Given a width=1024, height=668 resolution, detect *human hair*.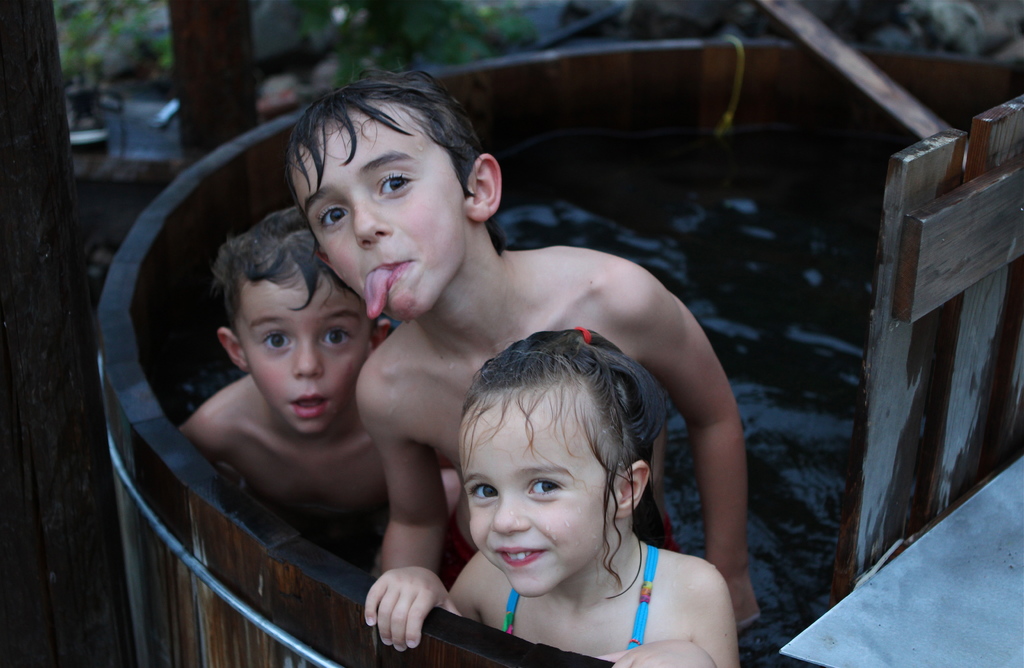
pyautogui.locateOnScreen(460, 326, 678, 601).
